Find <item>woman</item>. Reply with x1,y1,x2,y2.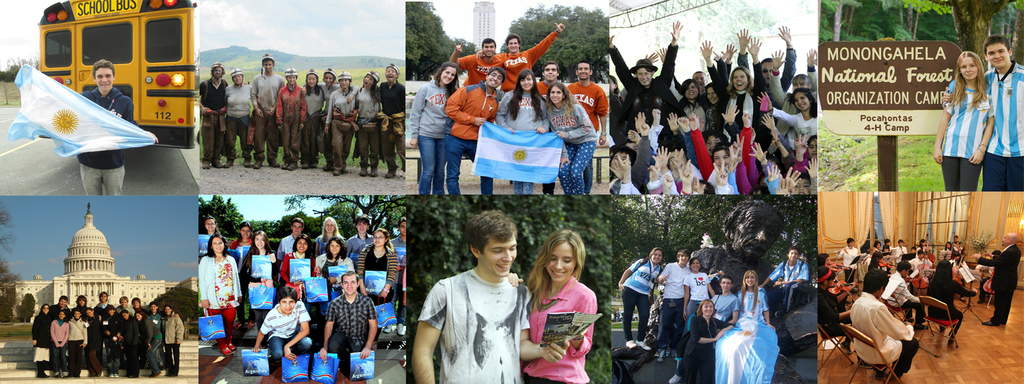
319,216,341,253.
